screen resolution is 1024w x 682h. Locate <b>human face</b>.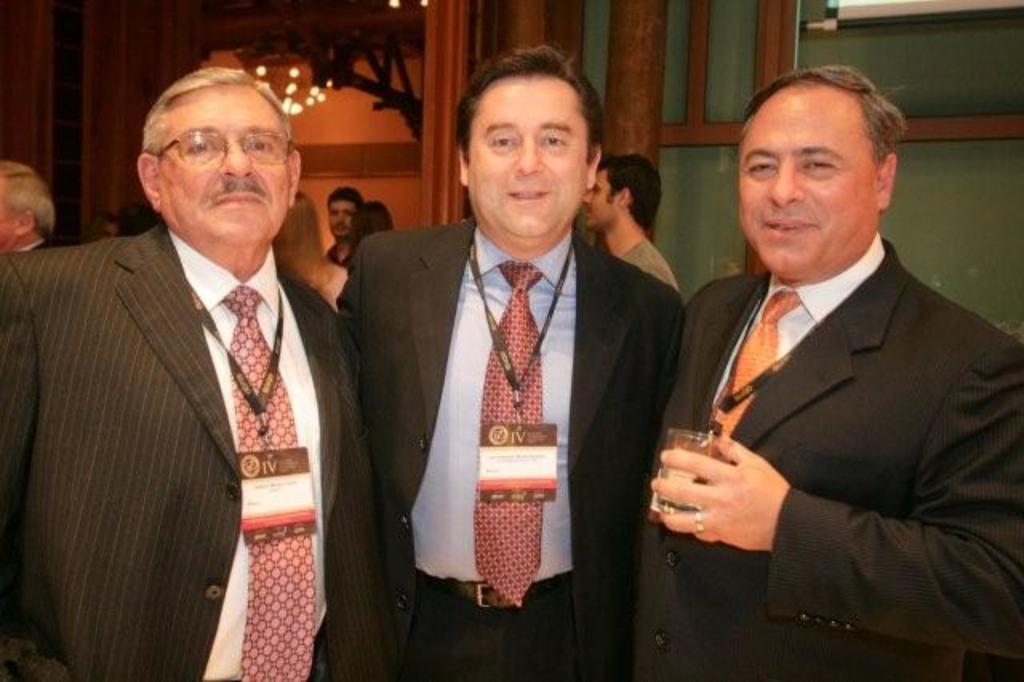
BBox(586, 173, 619, 227).
